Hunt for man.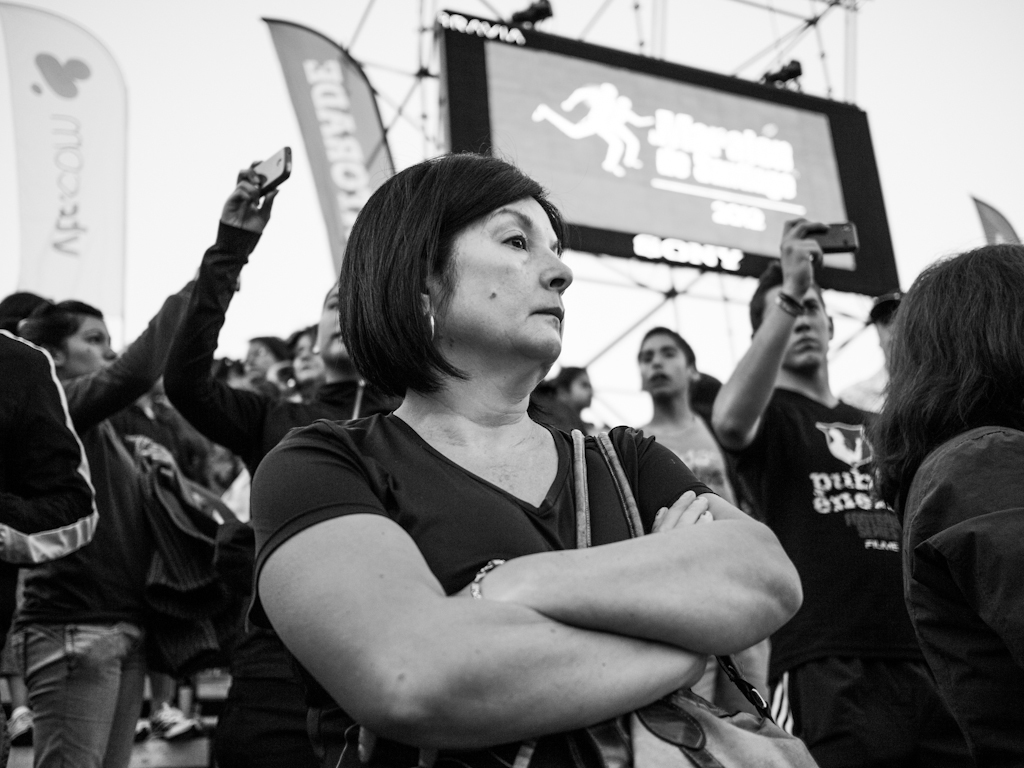
Hunted down at l=0, t=324, r=99, b=767.
